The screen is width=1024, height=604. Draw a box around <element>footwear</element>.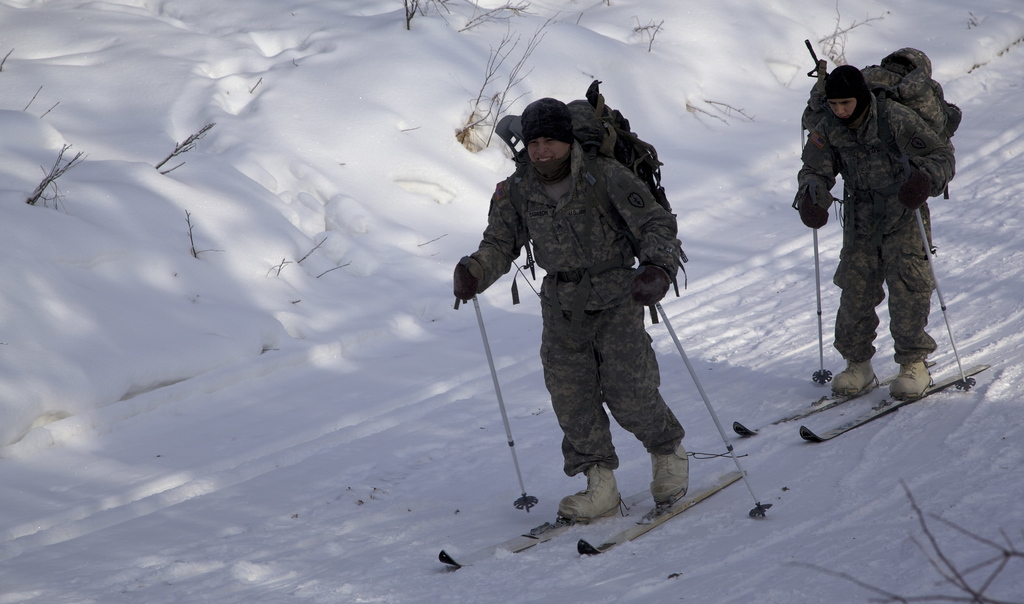
BBox(557, 464, 617, 518).
